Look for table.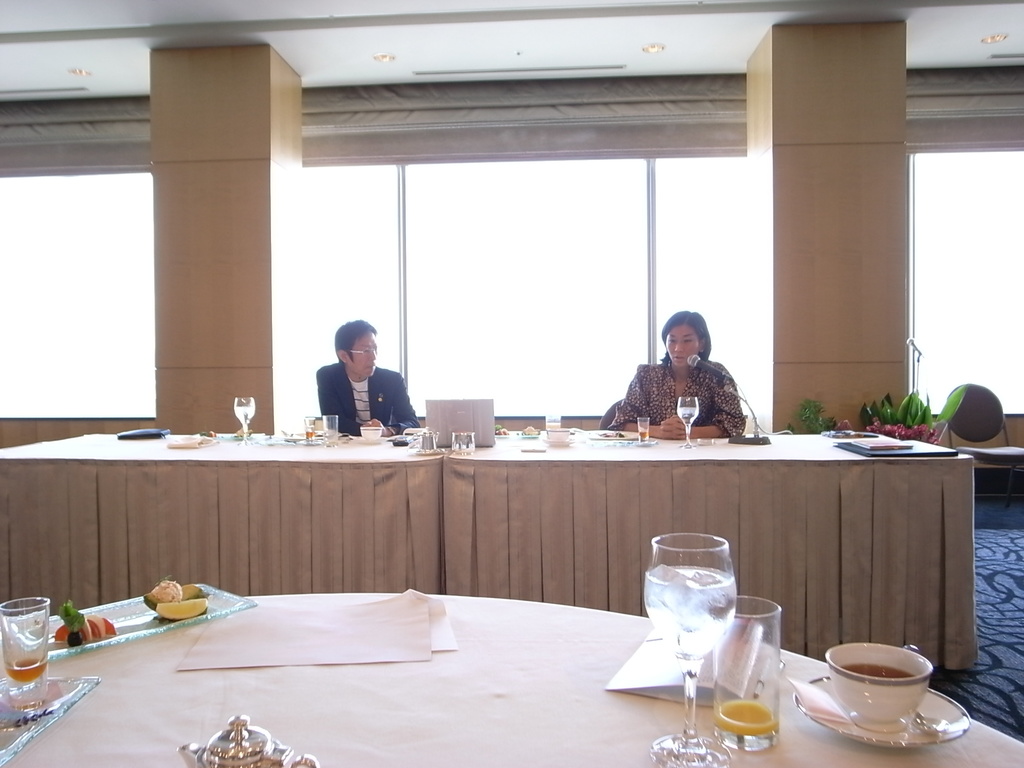
Found: [0, 591, 1023, 767].
